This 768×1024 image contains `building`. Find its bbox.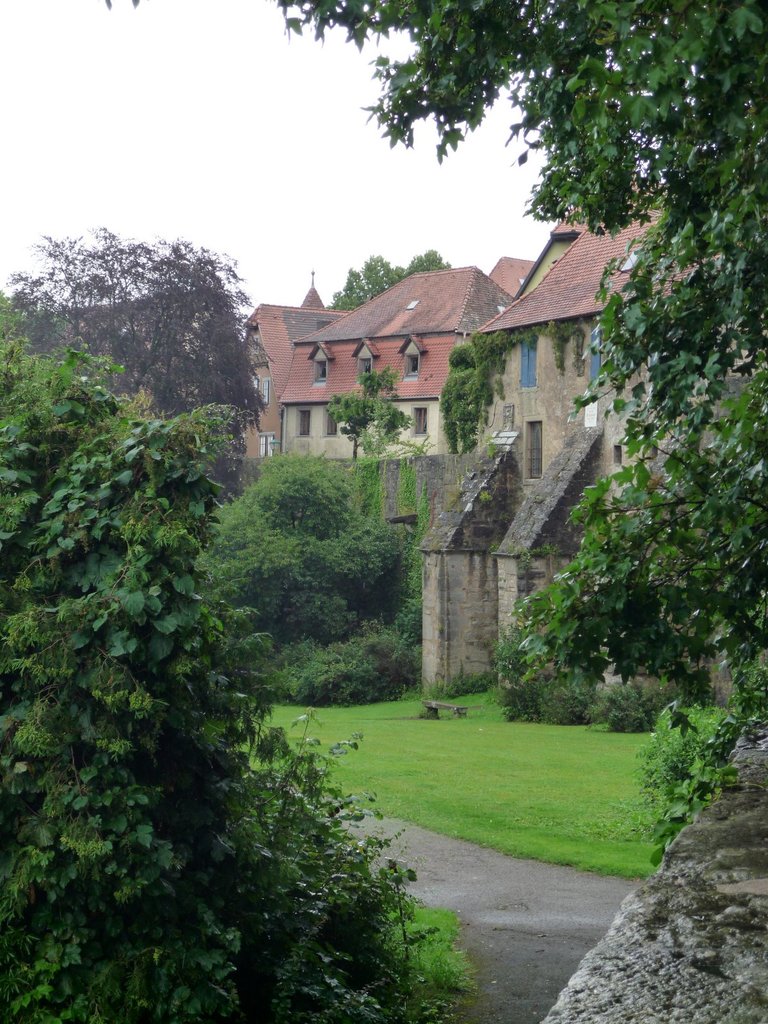
(236, 266, 341, 487).
